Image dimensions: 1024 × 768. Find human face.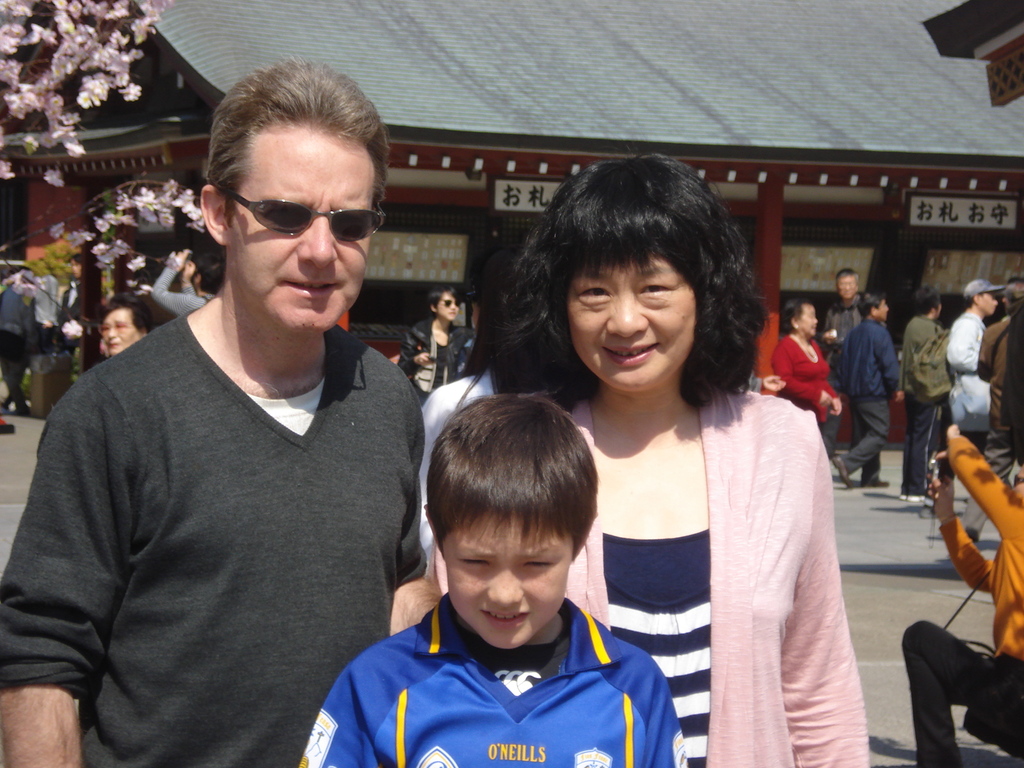
[443,511,576,646].
